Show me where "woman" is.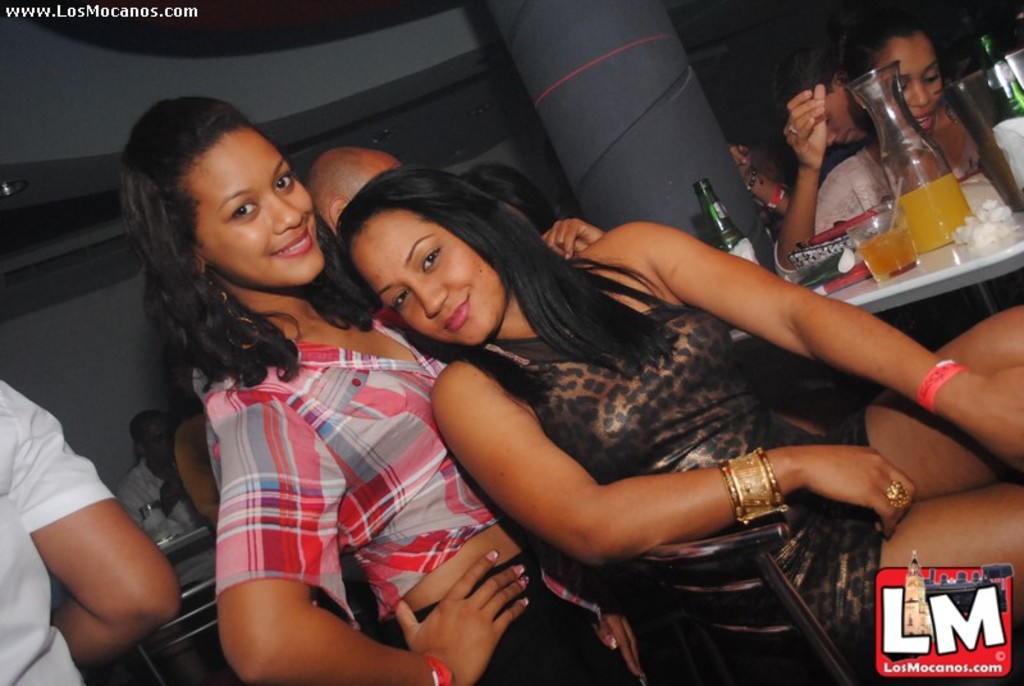
"woman" is at 338,157,1023,685.
